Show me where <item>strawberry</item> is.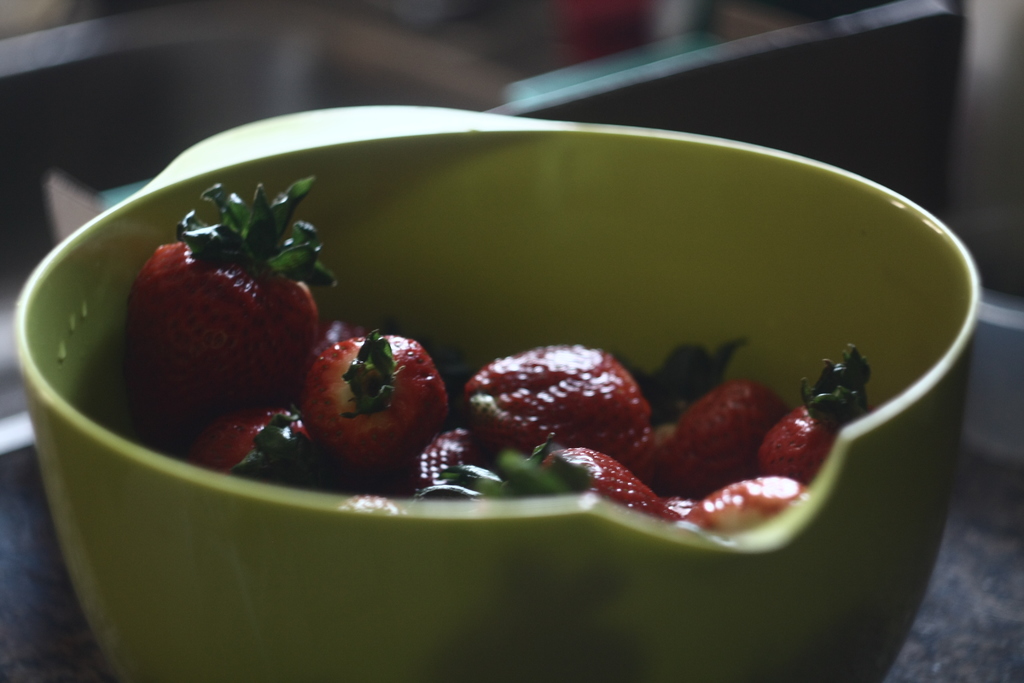
<item>strawberry</item> is at rect(660, 381, 788, 502).
